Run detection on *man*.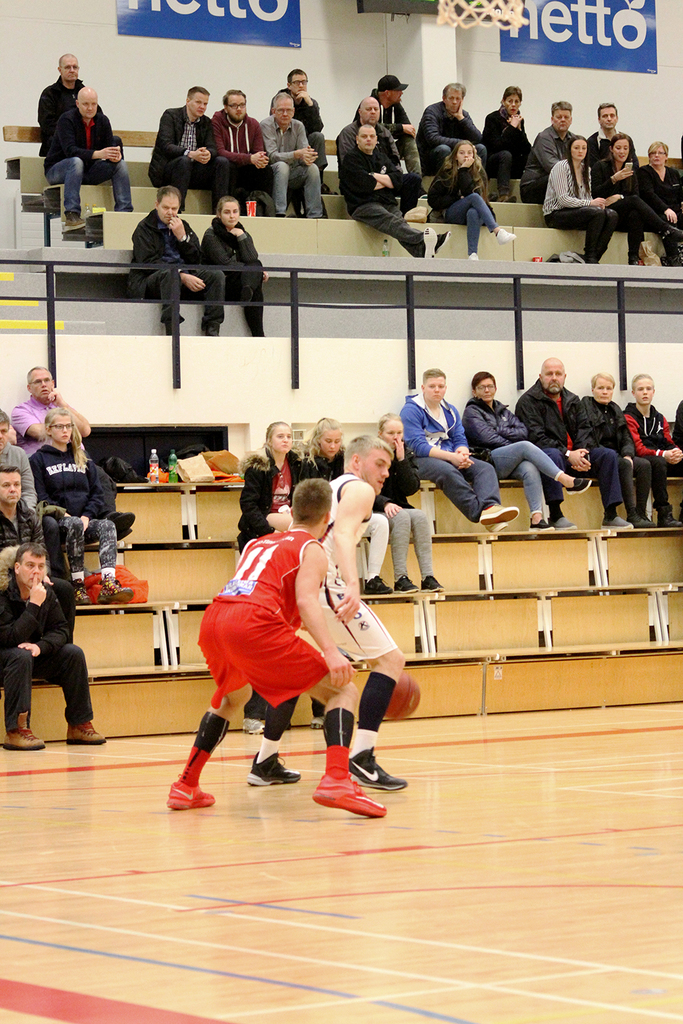
Result: 289,63,322,137.
